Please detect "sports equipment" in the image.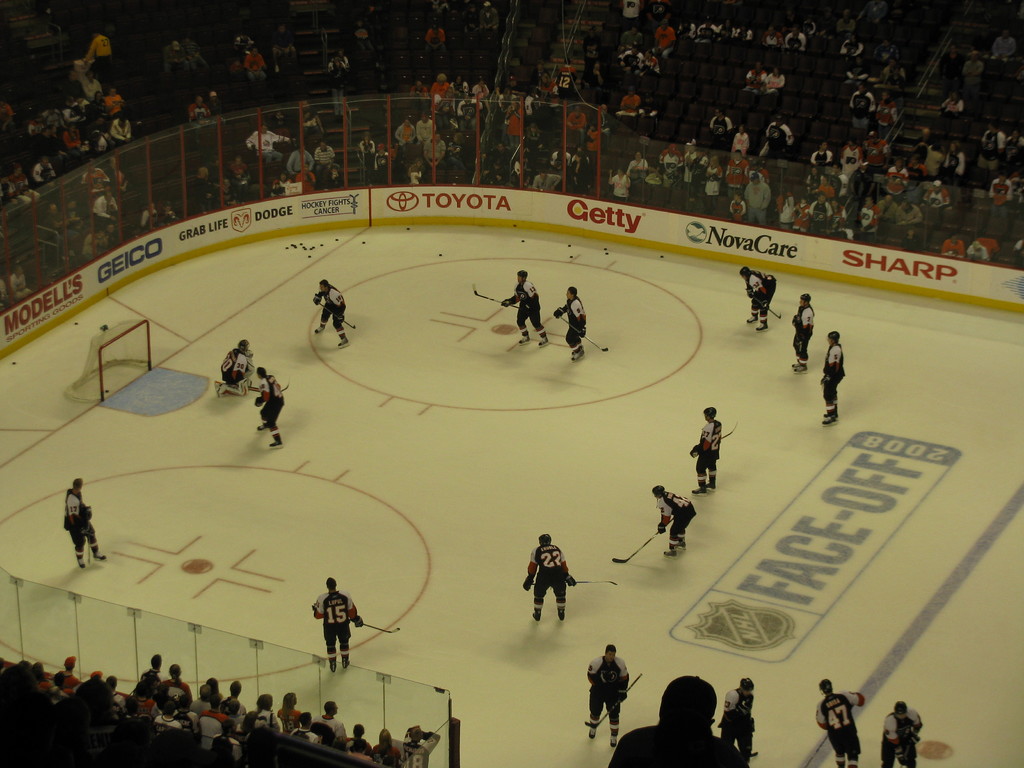
<box>557,311,611,353</box>.
